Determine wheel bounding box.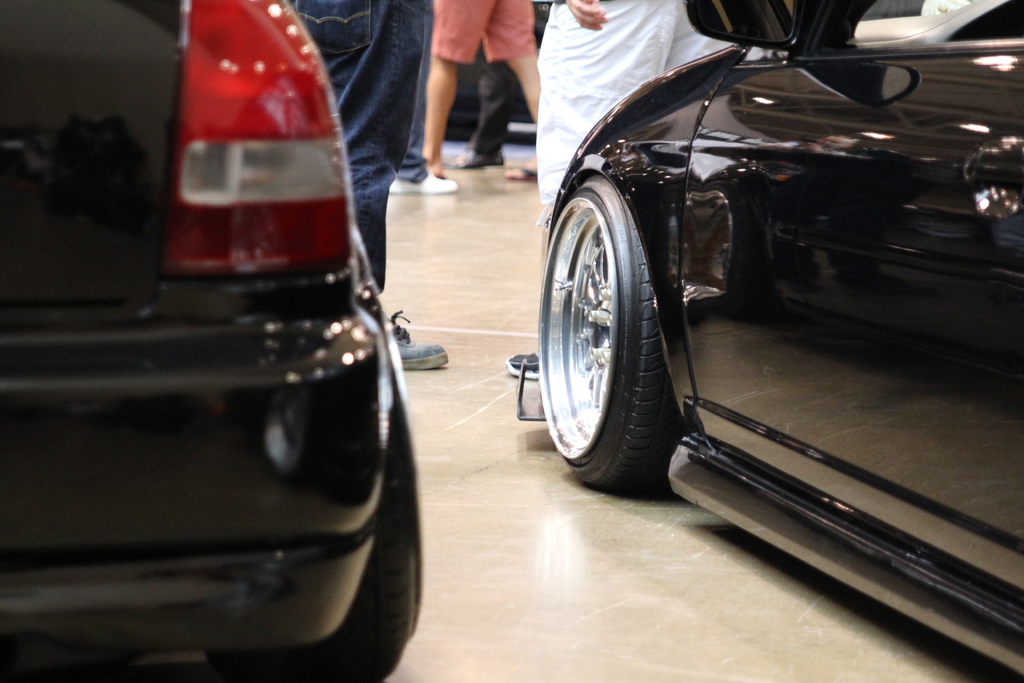
Determined: BBox(206, 315, 421, 682).
